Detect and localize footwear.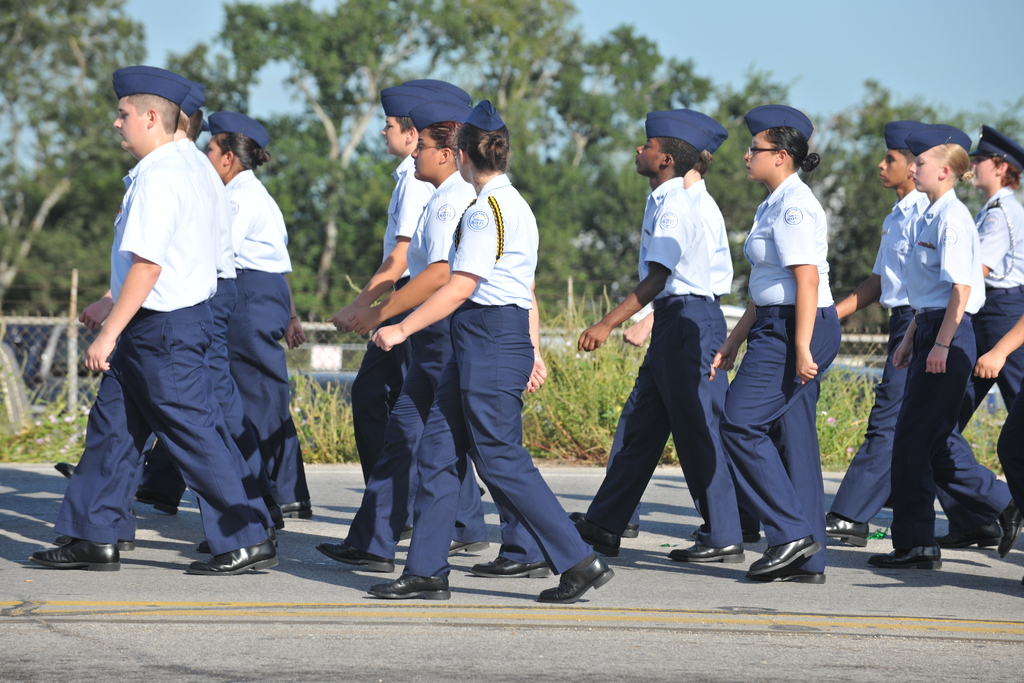
Localized at (x1=746, y1=537, x2=822, y2=575).
